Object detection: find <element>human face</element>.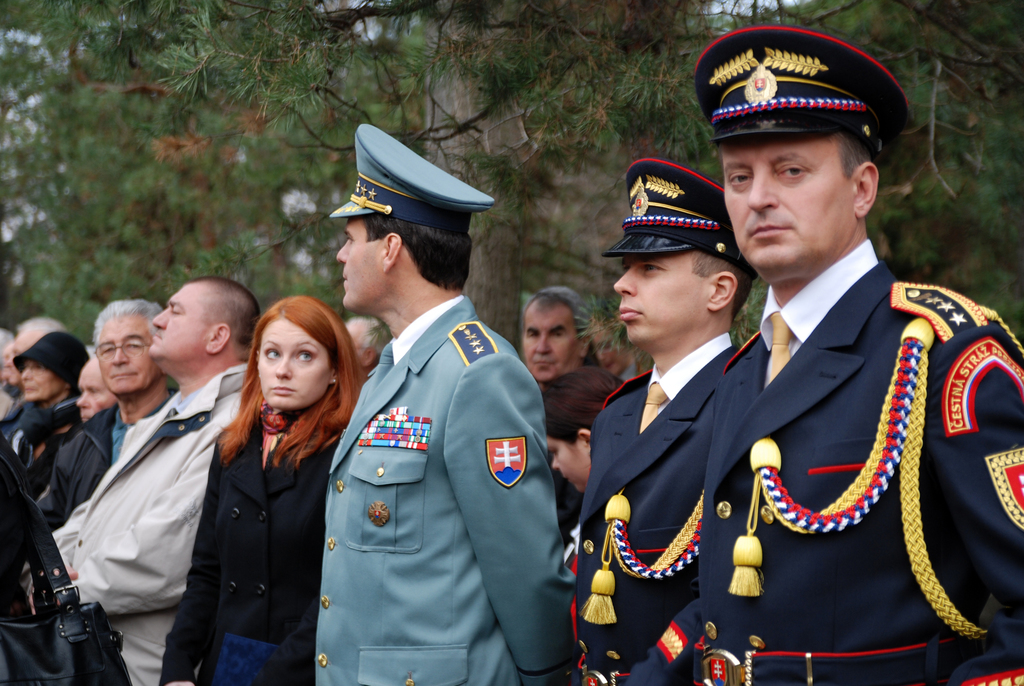
left=608, top=256, right=709, bottom=347.
